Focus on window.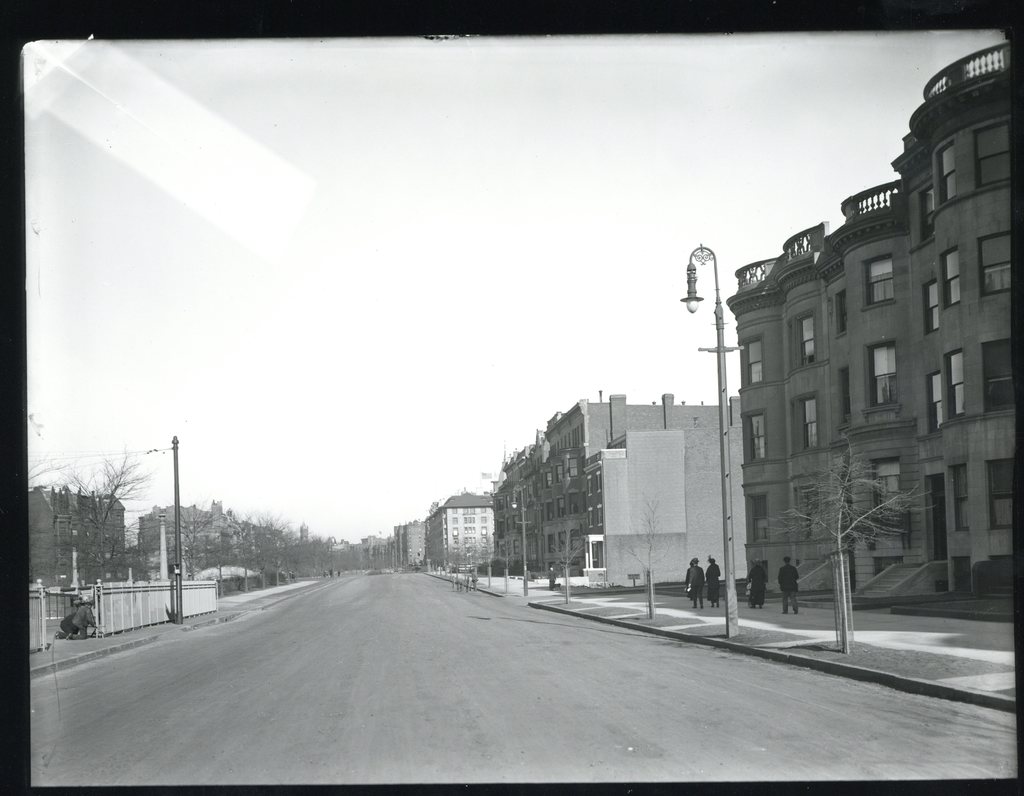
Focused at <region>922, 287, 938, 327</region>.
